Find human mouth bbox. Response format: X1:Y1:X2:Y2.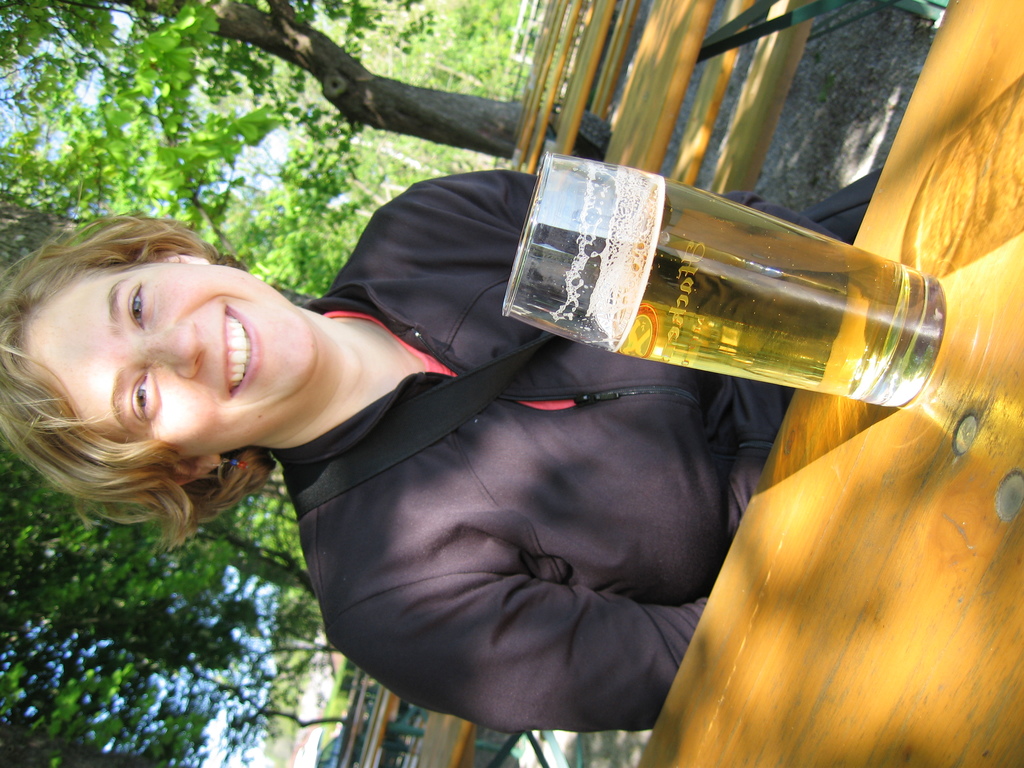
222:303:262:393.
